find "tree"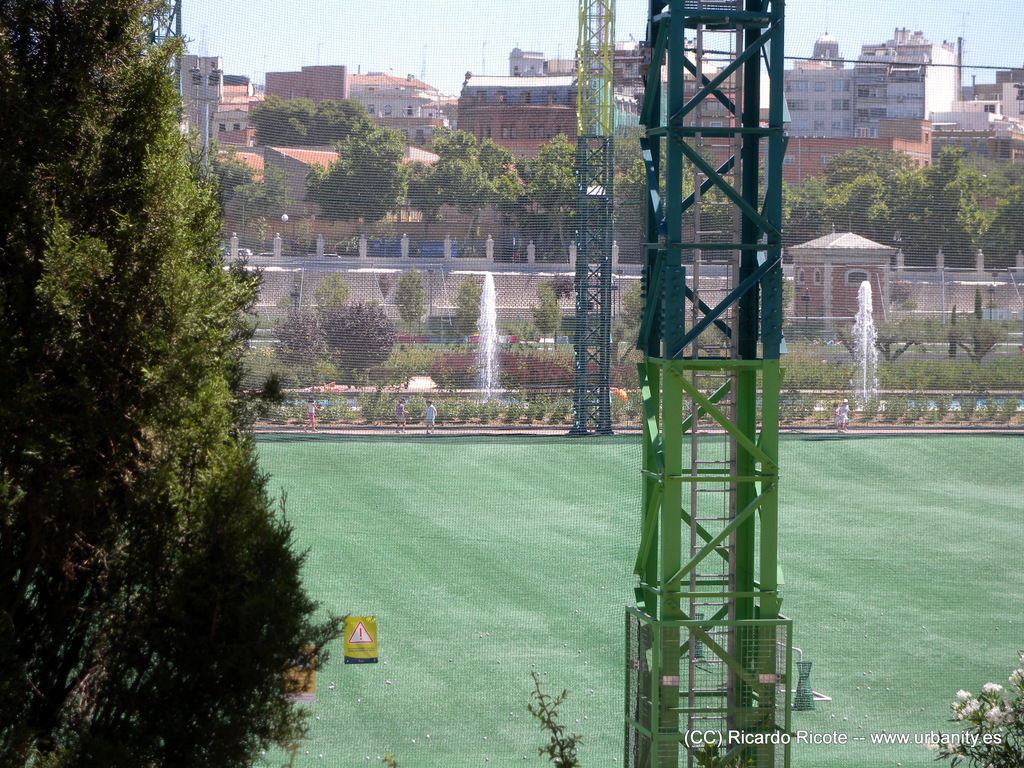
(517, 134, 611, 262)
